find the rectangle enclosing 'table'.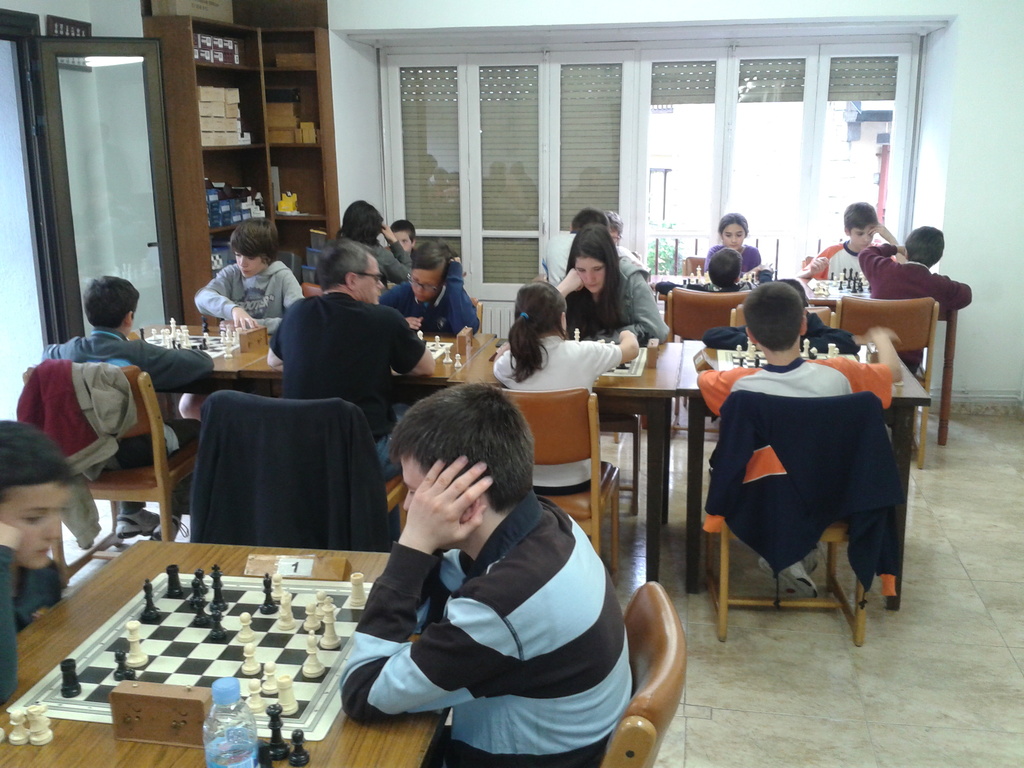
[left=132, top=321, right=279, bottom=389].
